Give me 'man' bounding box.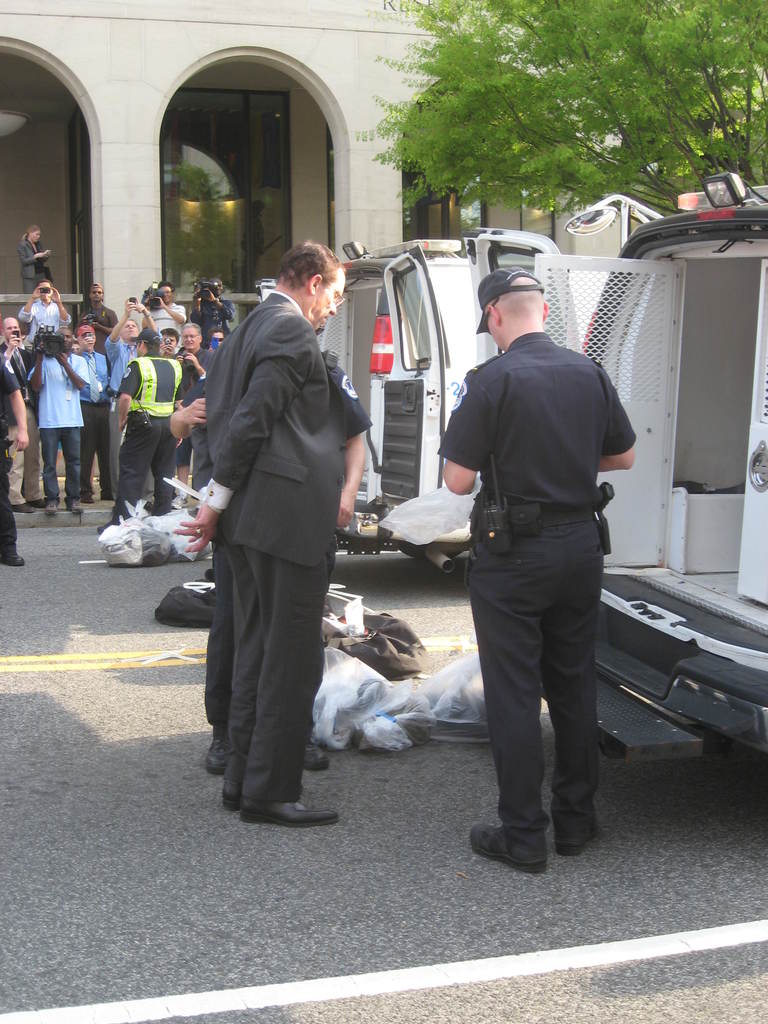
left=174, top=243, right=348, bottom=823.
